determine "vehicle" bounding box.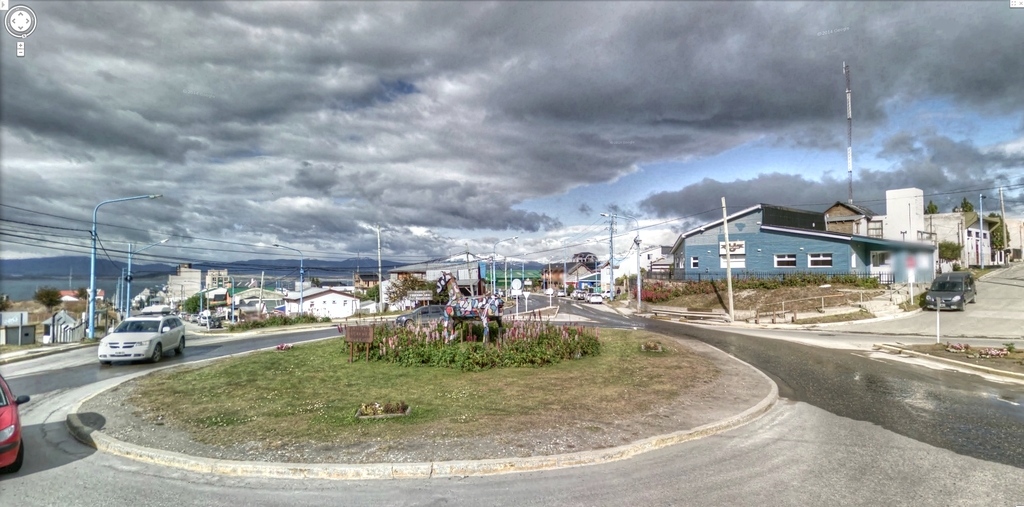
Determined: Rect(570, 289, 589, 305).
